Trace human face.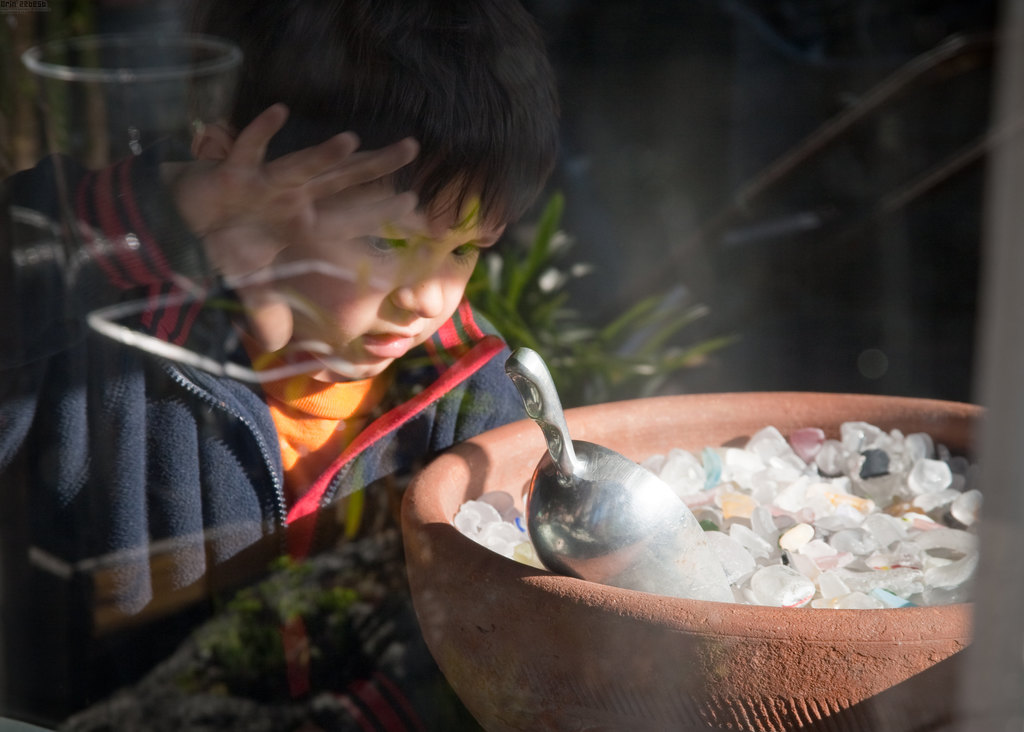
Traced to select_region(284, 184, 502, 382).
